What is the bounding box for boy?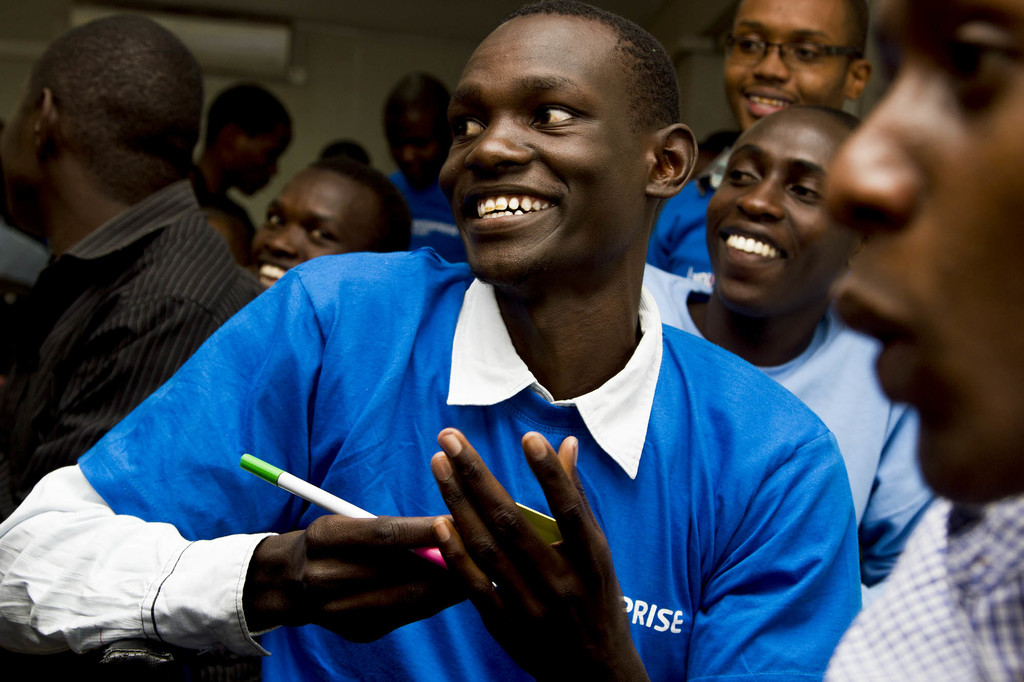
(left=69, top=22, right=903, bottom=654).
